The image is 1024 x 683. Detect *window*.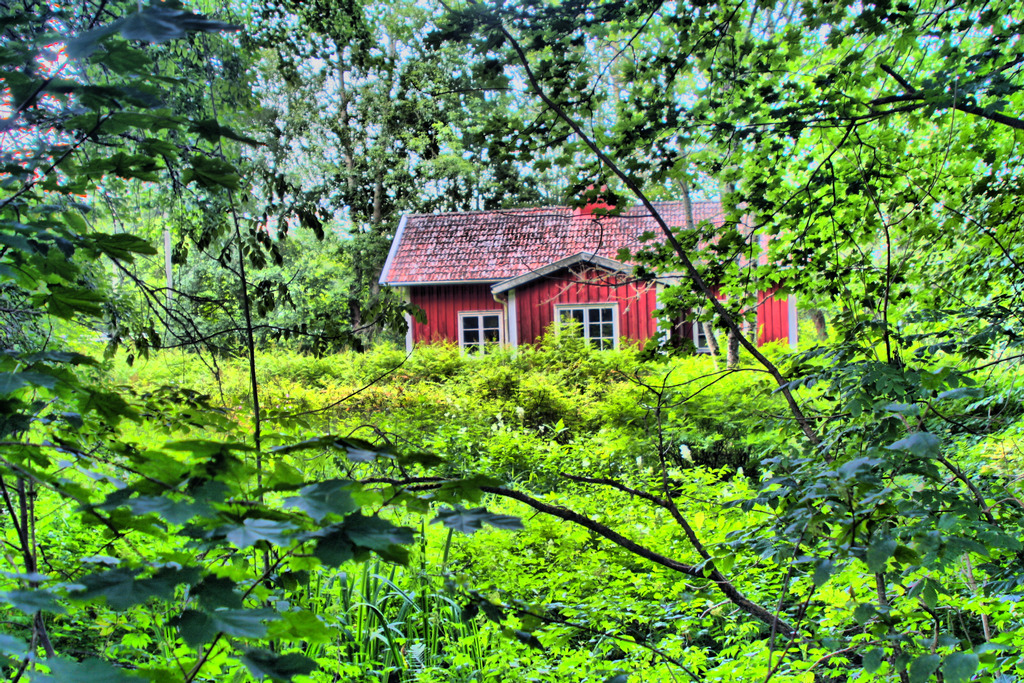
Detection: locate(692, 303, 727, 354).
